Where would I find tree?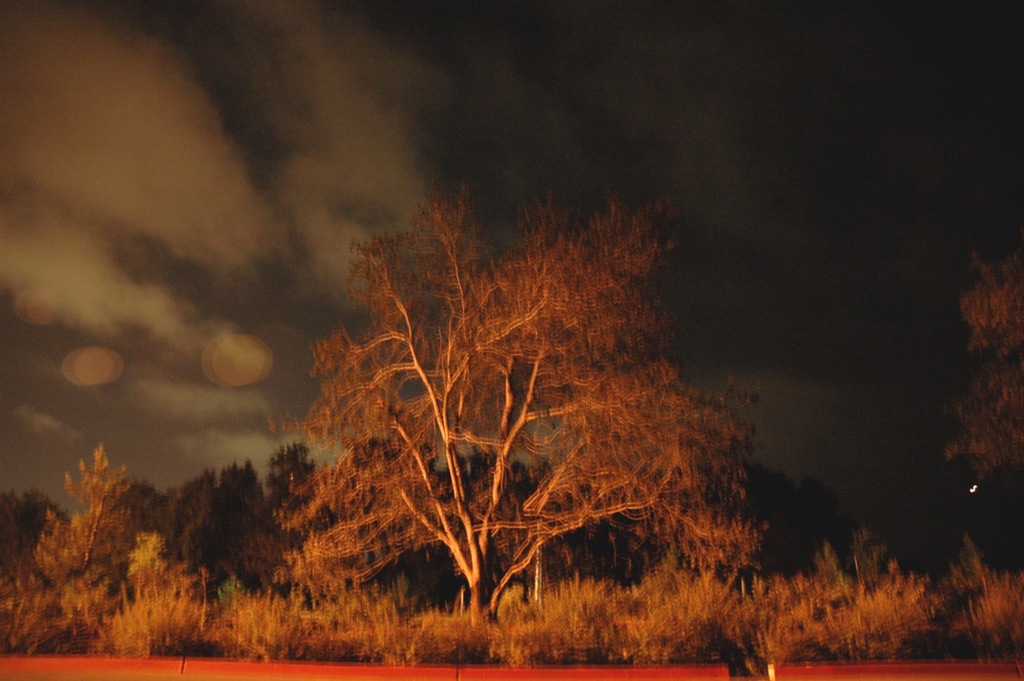
At bbox(216, 579, 324, 665).
